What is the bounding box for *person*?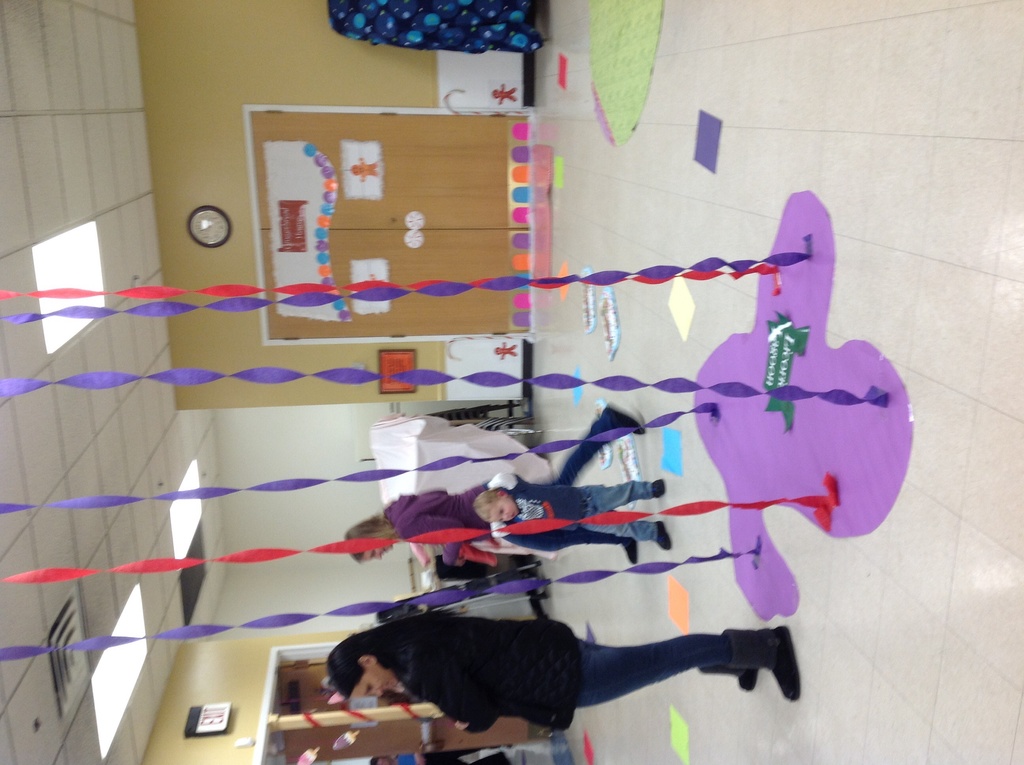
x1=474 y1=475 x2=667 y2=552.
